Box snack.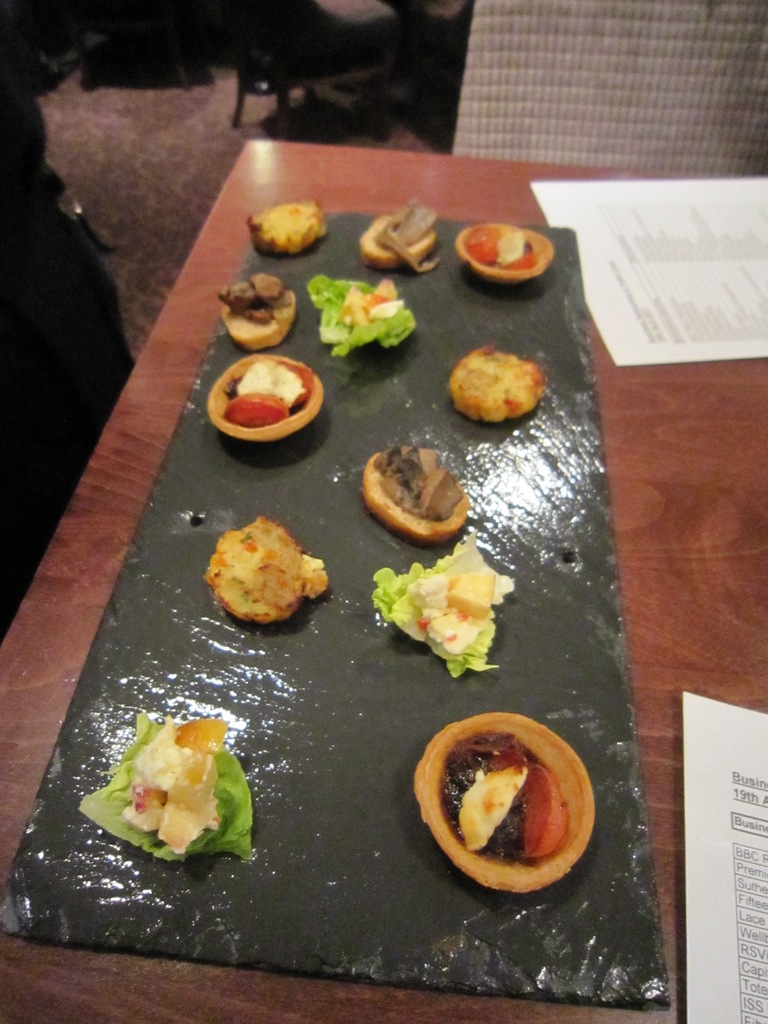
452,345,546,420.
